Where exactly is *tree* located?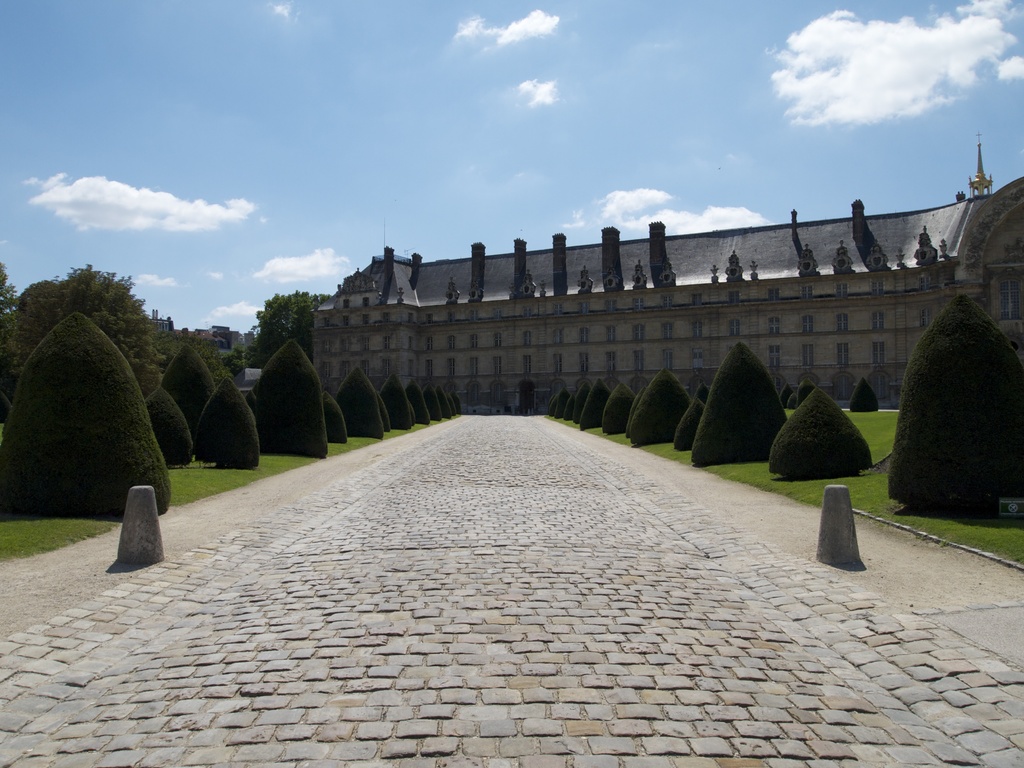
Its bounding box is box(327, 396, 348, 441).
